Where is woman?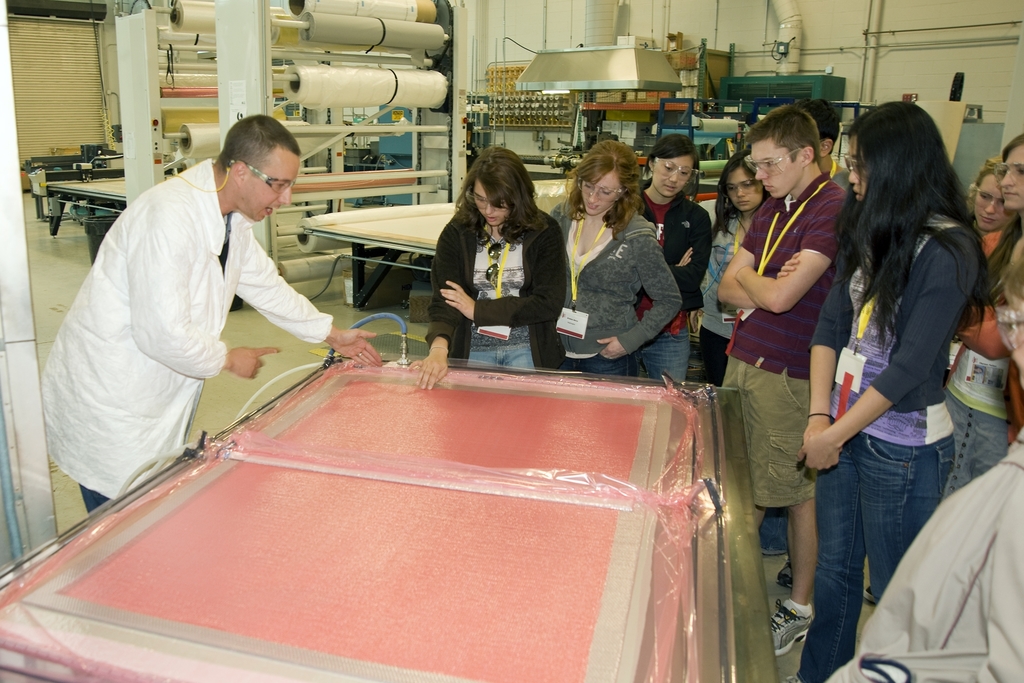
bbox=[998, 126, 1023, 220].
